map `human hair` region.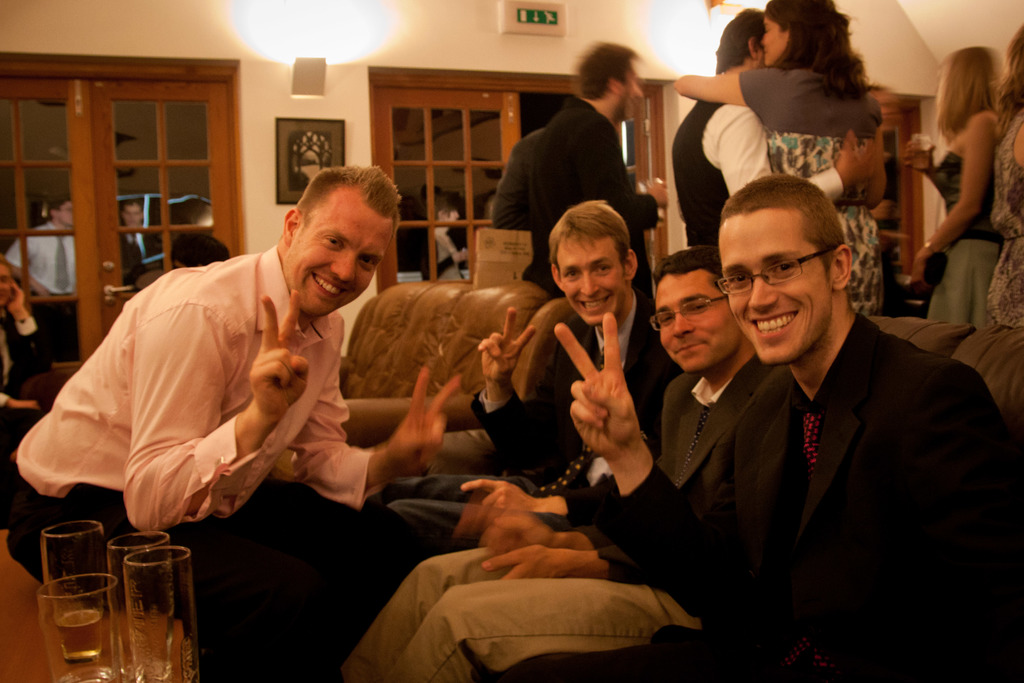
Mapped to <region>170, 231, 230, 268</region>.
